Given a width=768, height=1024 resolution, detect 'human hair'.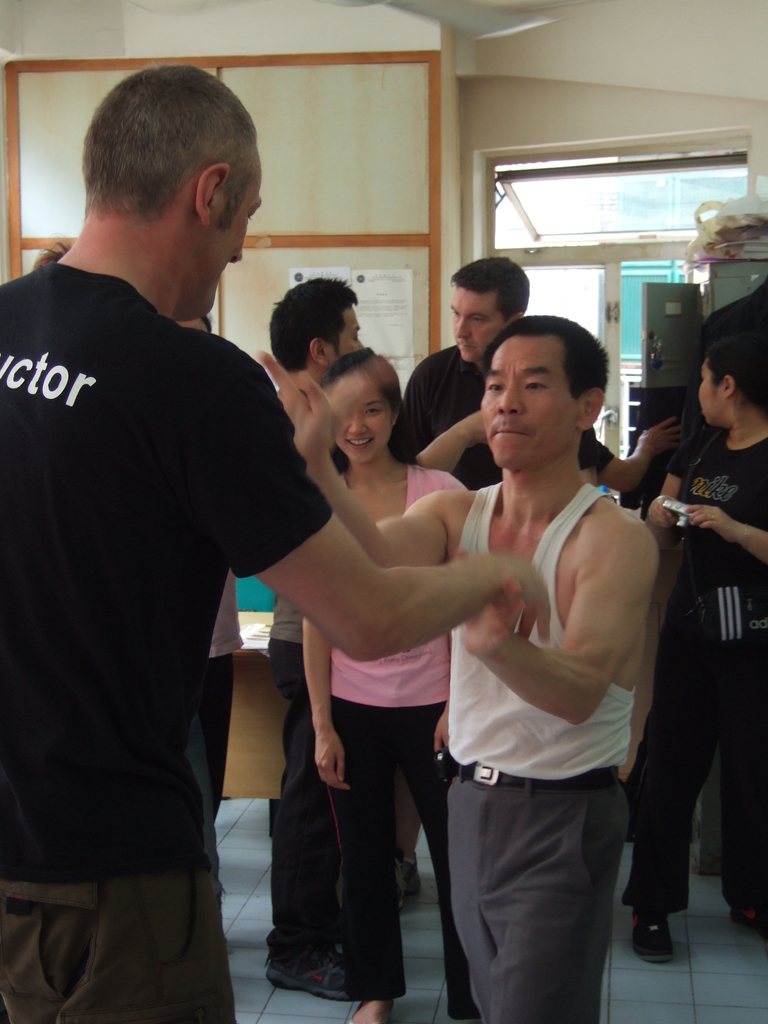
[450, 254, 531, 324].
